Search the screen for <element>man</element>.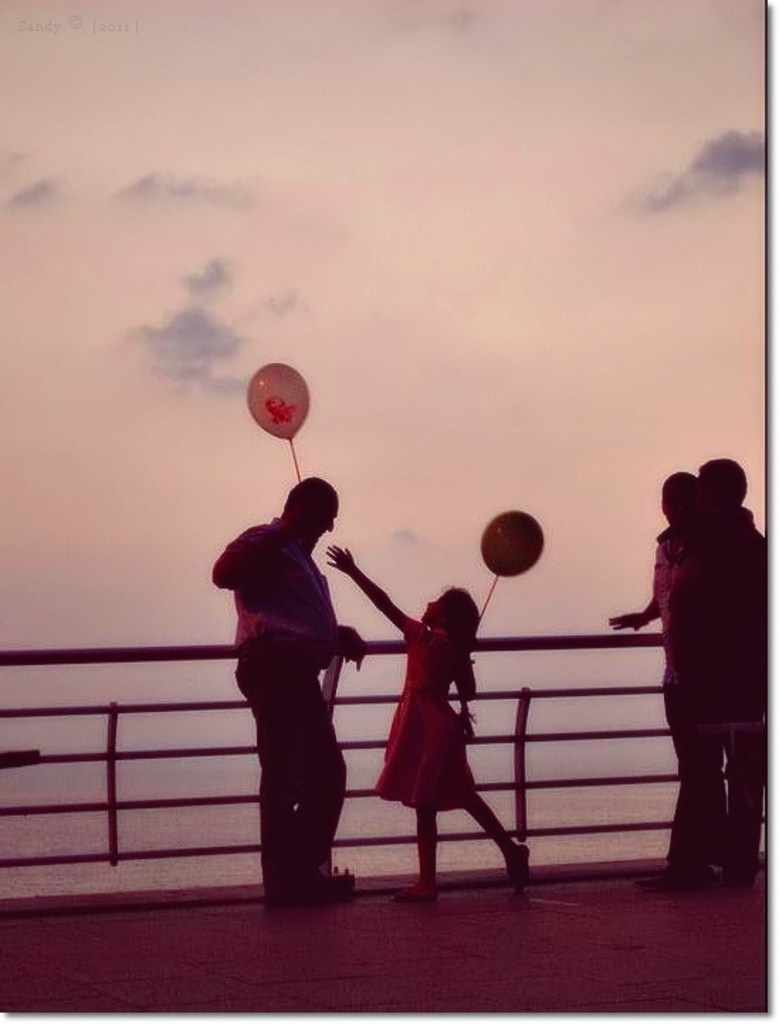
Found at rect(606, 471, 702, 685).
